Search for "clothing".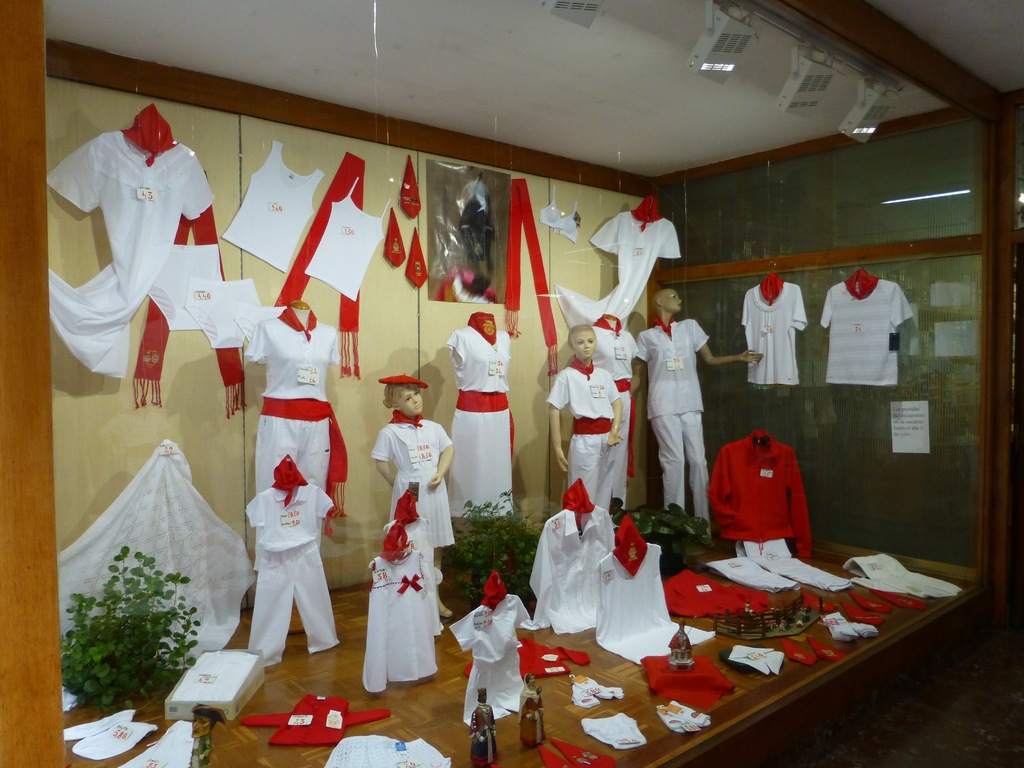
Found at {"left": 184, "top": 276, "right": 260, "bottom": 347}.
